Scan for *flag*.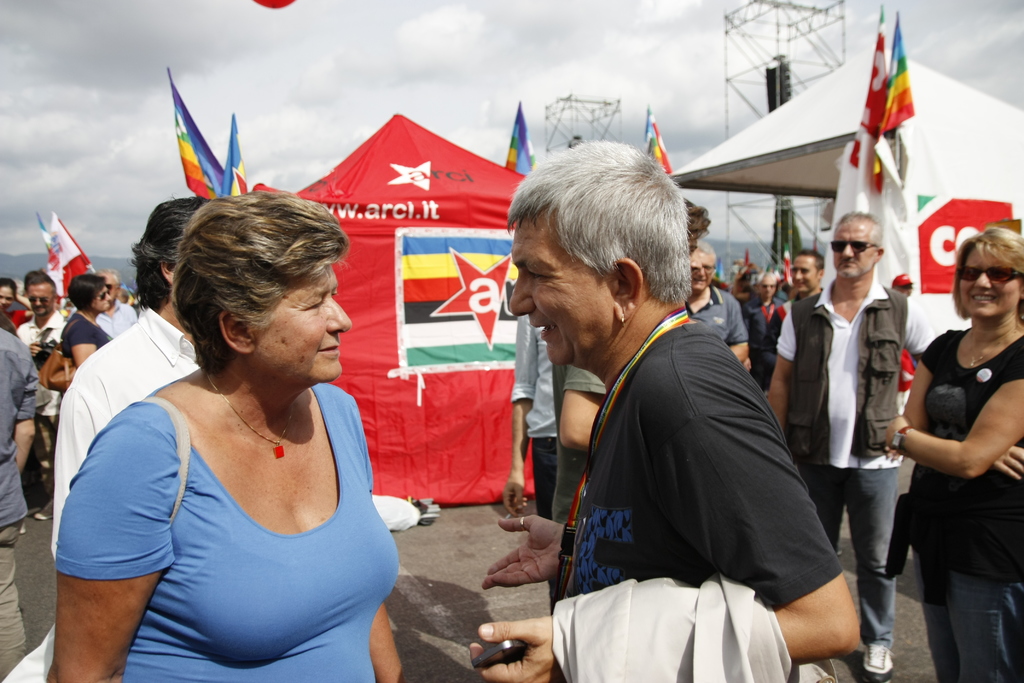
Scan result: <box>845,4,895,165</box>.
